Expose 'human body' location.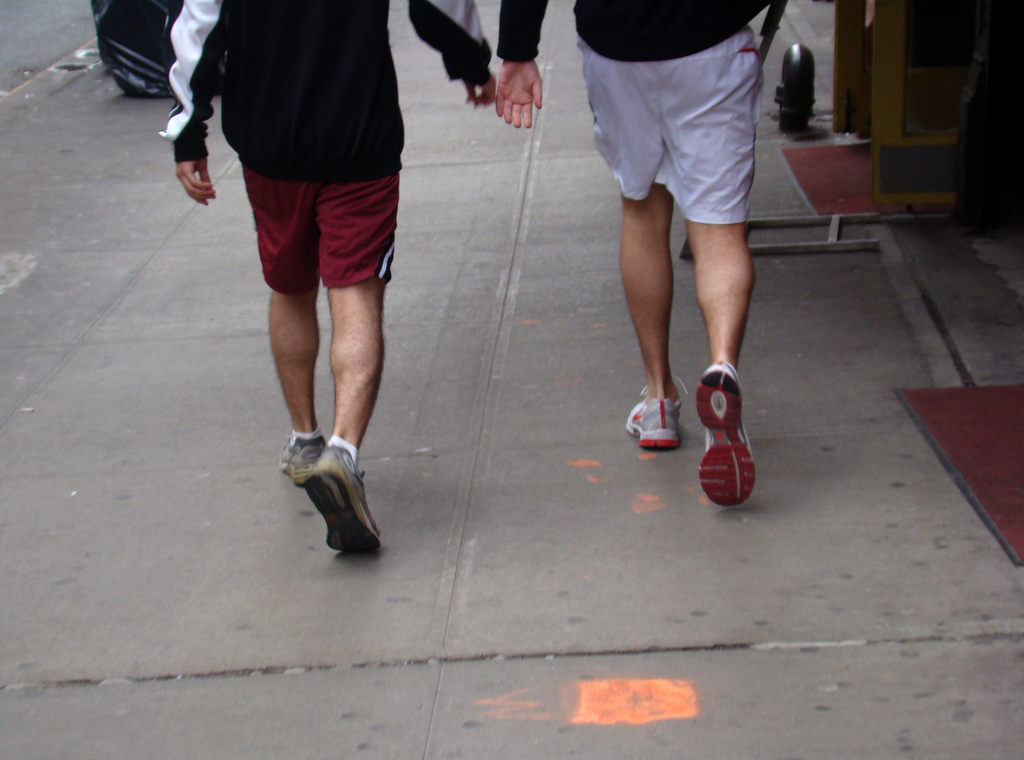
Exposed at x1=586 y1=3 x2=776 y2=383.
